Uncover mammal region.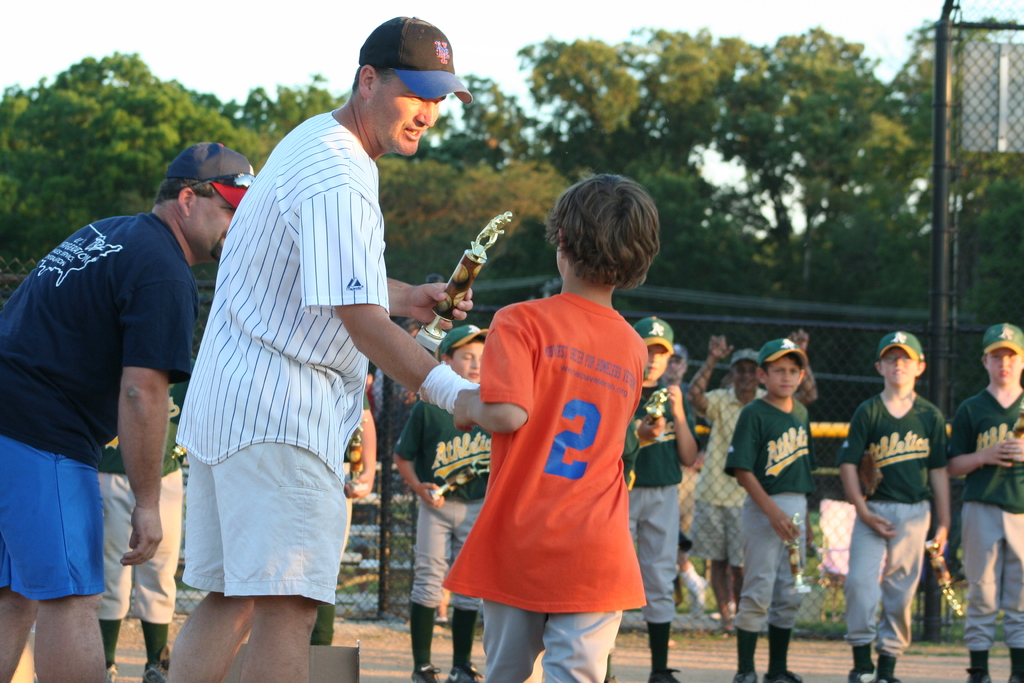
Uncovered: bbox=(604, 315, 703, 682).
